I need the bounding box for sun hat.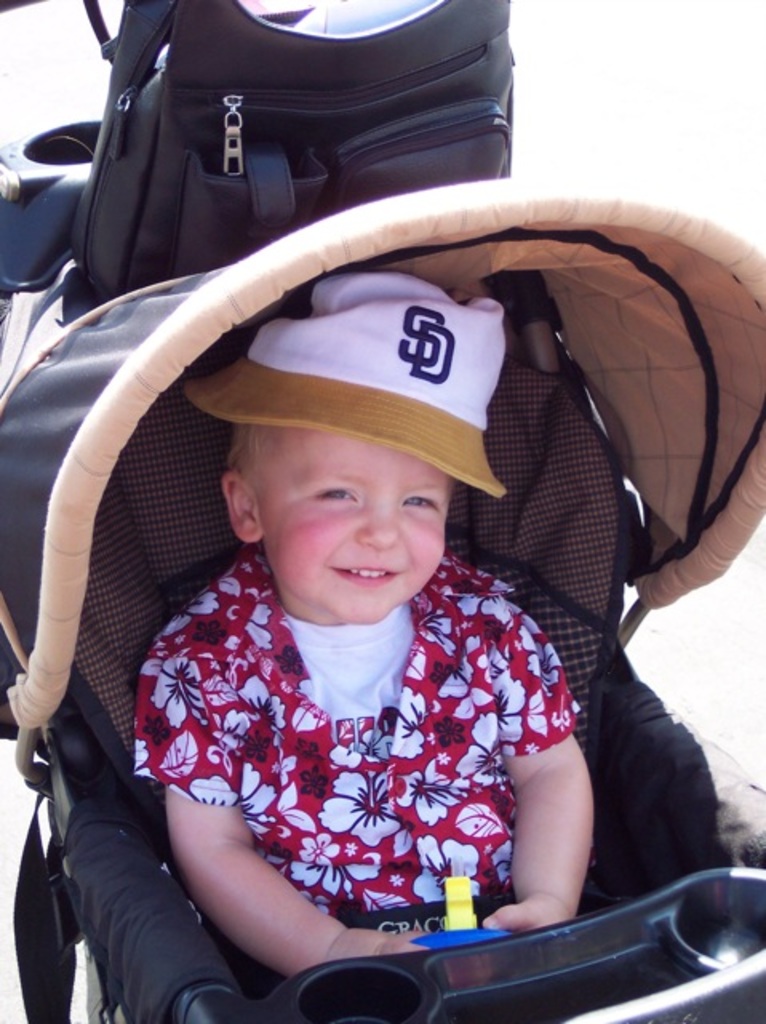
Here it is: (170, 269, 507, 498).
